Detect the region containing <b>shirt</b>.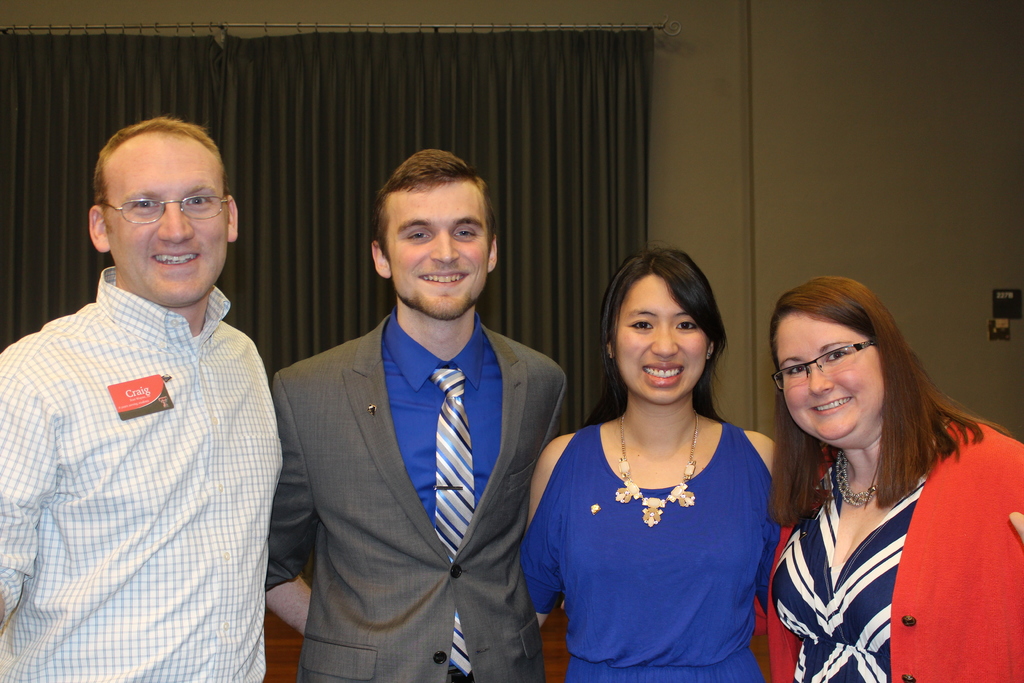
{"left": 4, "top": 216, "right": 286, "bottom": 677}.
